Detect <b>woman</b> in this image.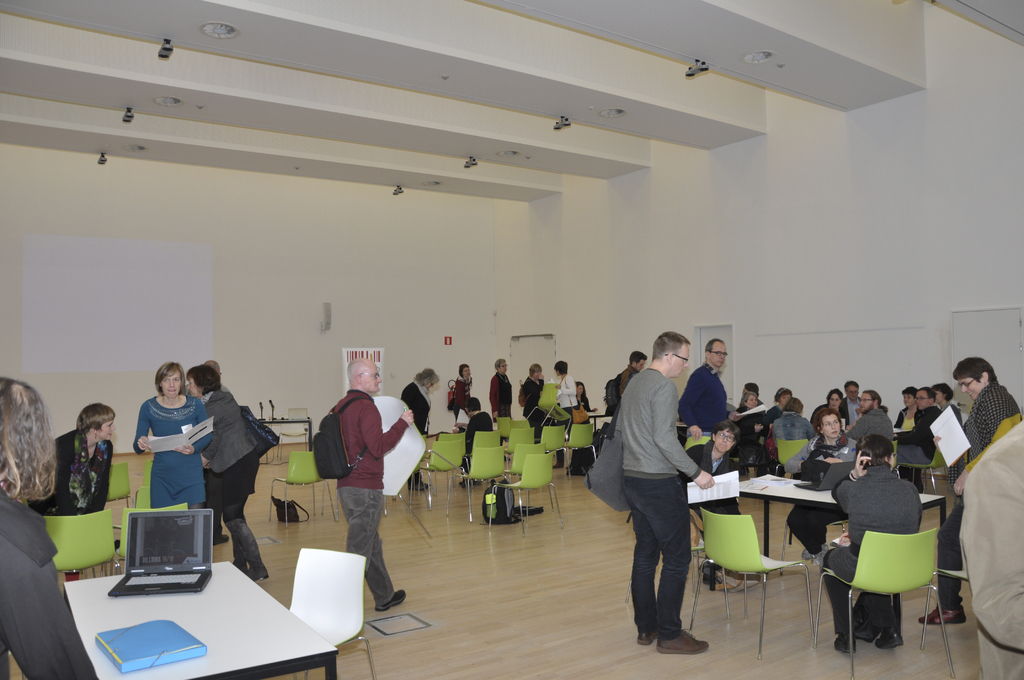
Detection: (x1=735, y1=389, x2=772, y2=481).
